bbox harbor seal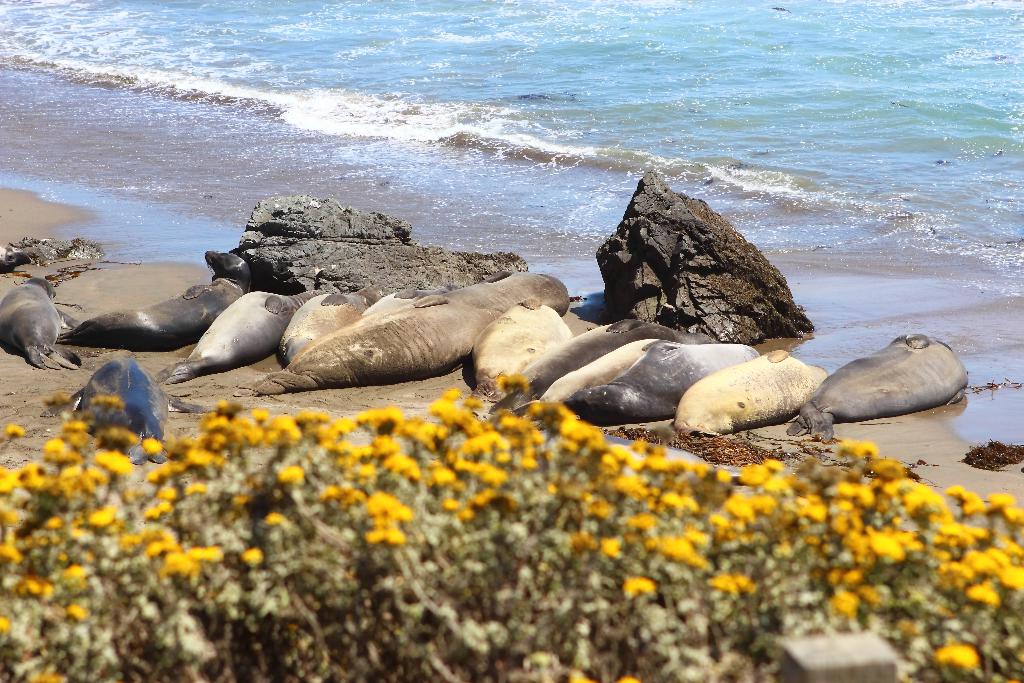
box=[467, 293, 570, 406]
